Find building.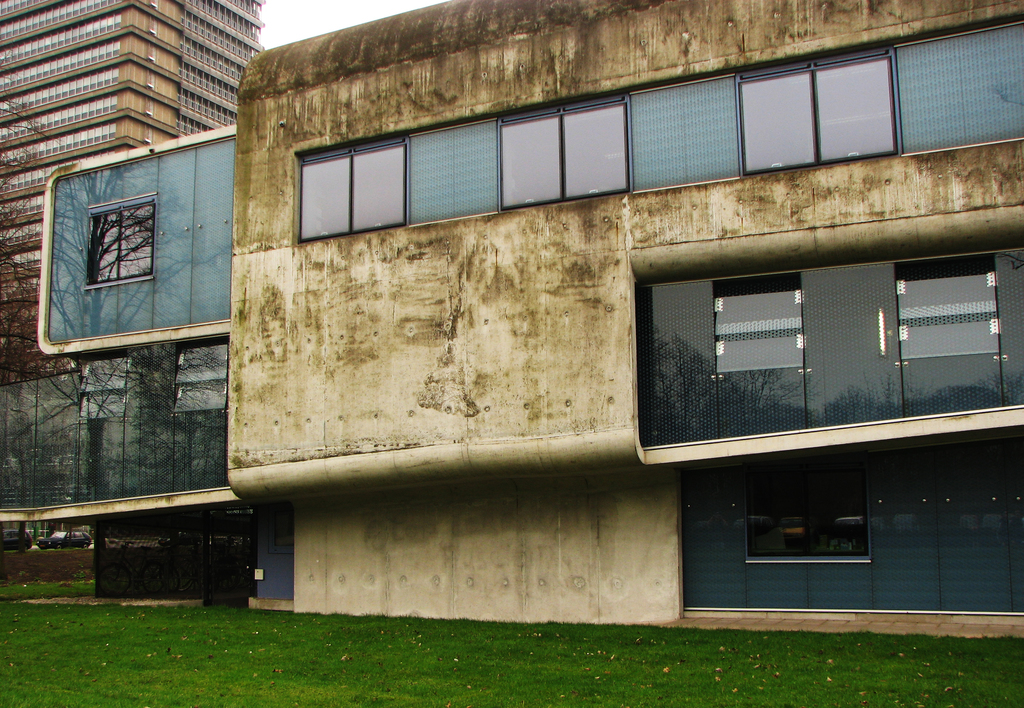
[0, 0, 263, 561].
